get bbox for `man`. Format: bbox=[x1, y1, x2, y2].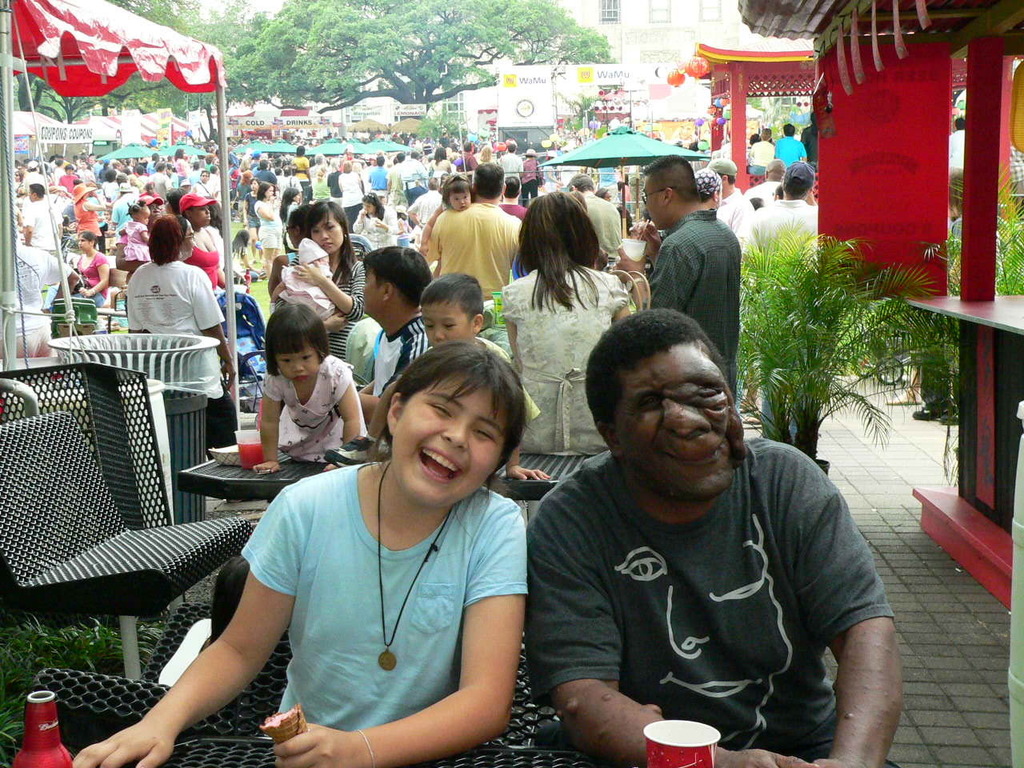
bbox=[498, 141, 523, 175].
